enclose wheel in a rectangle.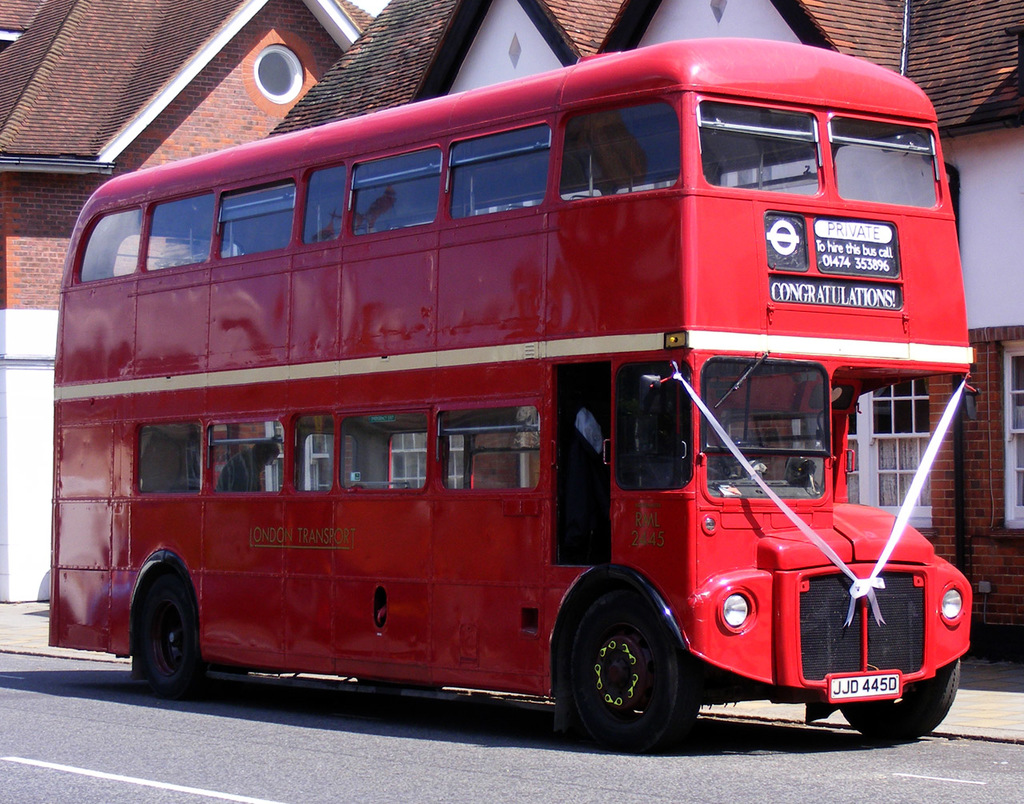
BBox(841, 660, 959, 742).
